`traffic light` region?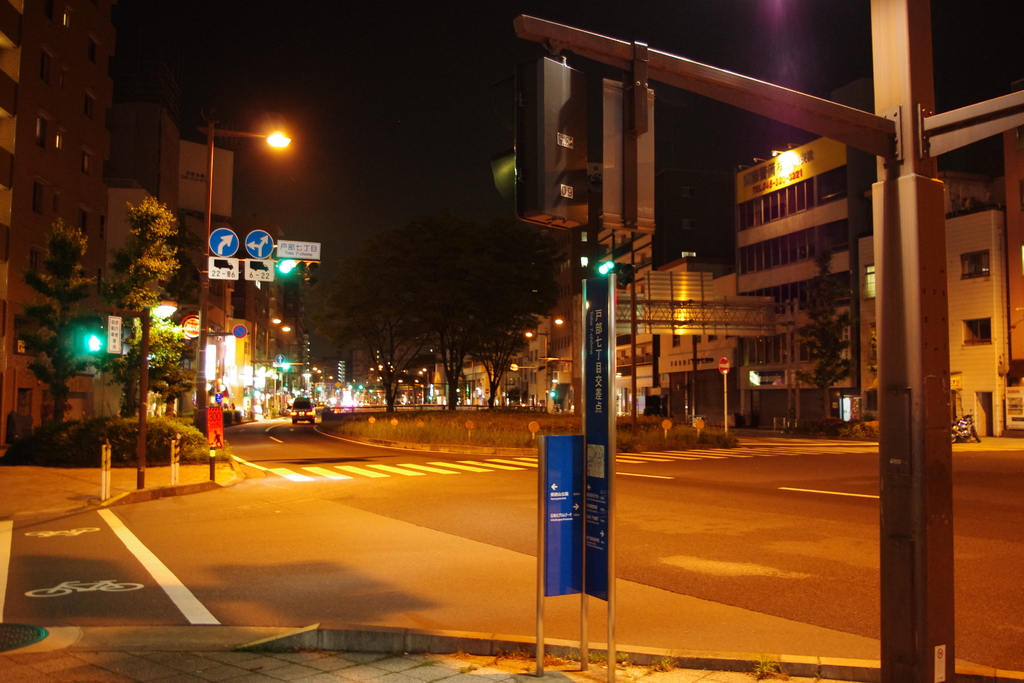
594/261/644/288
